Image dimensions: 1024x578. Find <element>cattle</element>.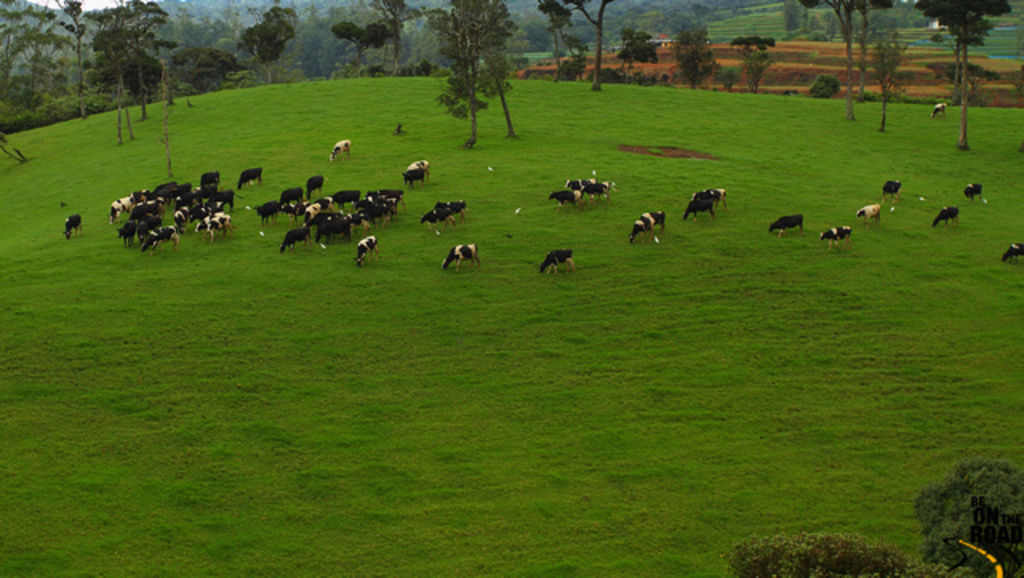
<box>235,170,261,189</box>.
